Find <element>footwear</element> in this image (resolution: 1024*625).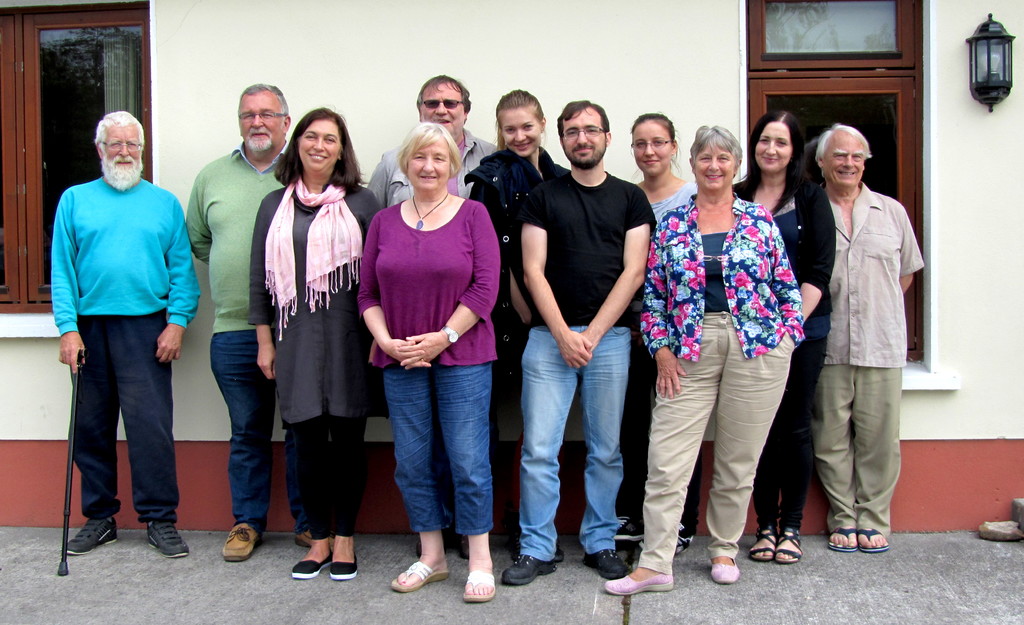
bbox=(746, 530, 771, 562).
